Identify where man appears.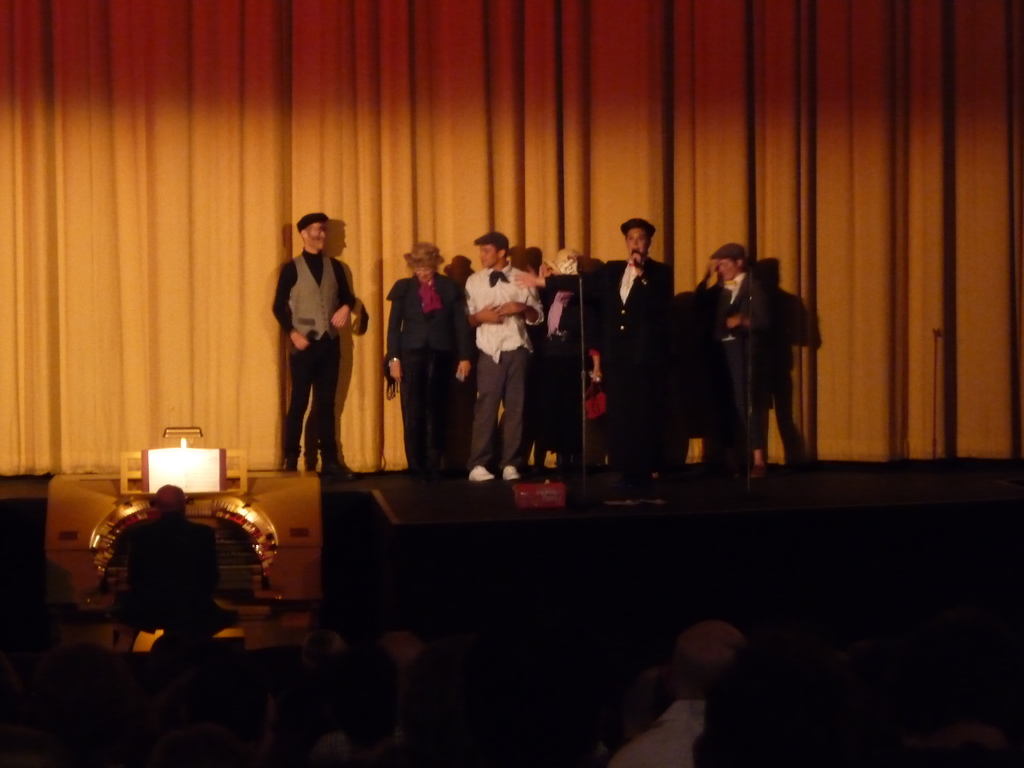
Appears at detection(463, 233, 548, 484).
